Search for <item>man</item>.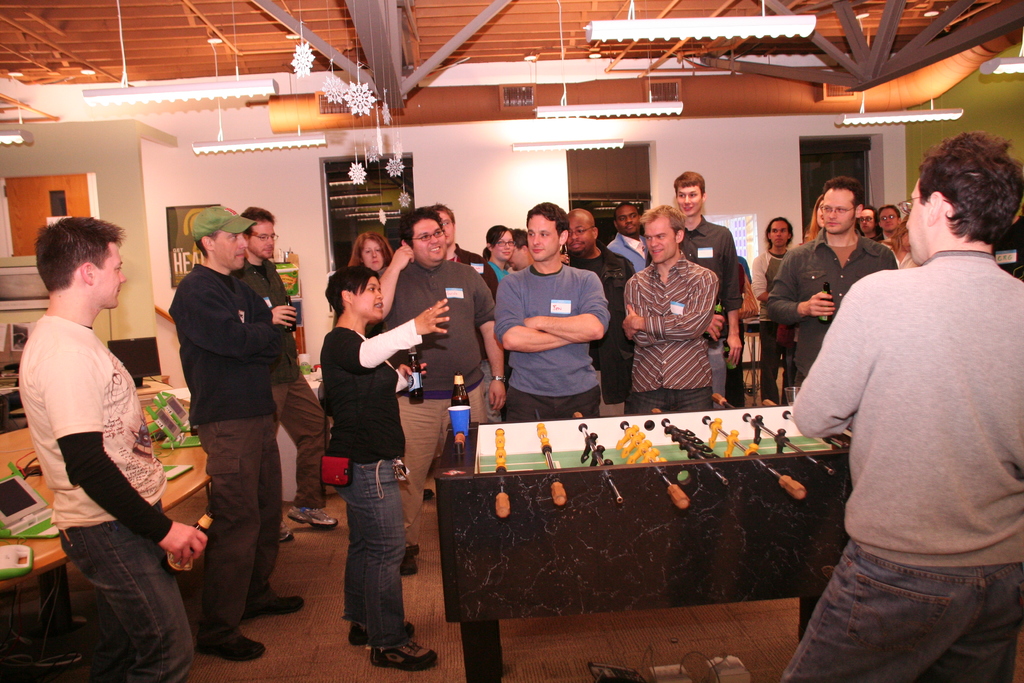
Found at 614, 203, 726, 416.
